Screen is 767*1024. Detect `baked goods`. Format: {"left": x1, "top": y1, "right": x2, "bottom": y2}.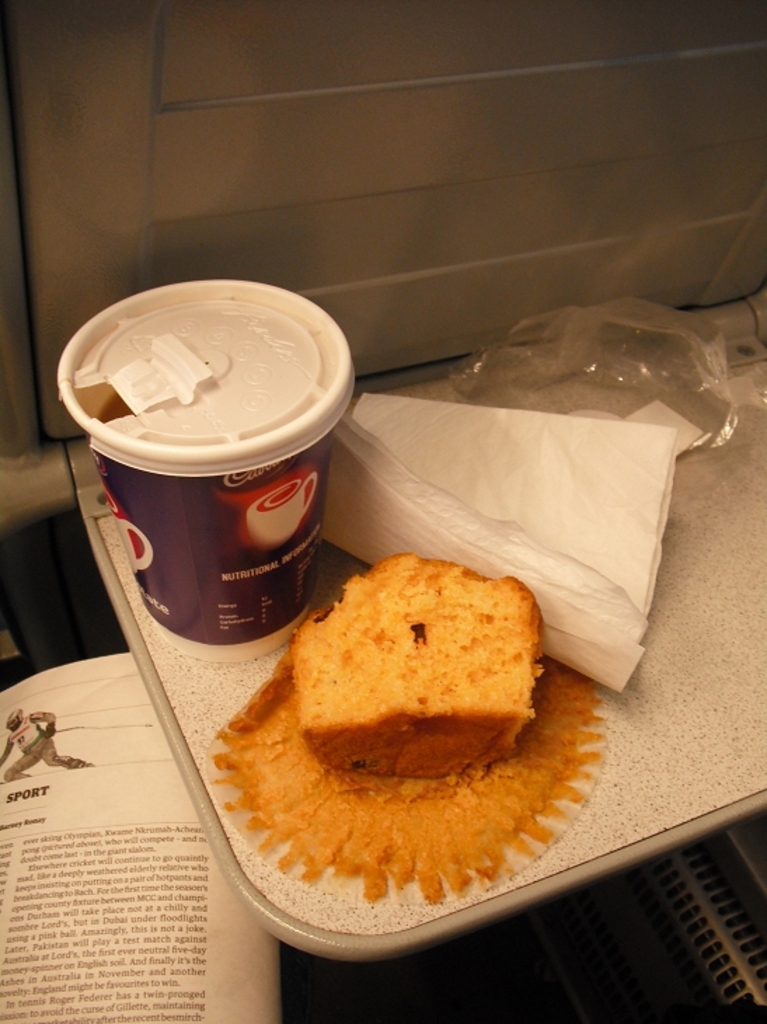
{"left": 287, "top": 551, "right": 551, "bottom": 786}.
